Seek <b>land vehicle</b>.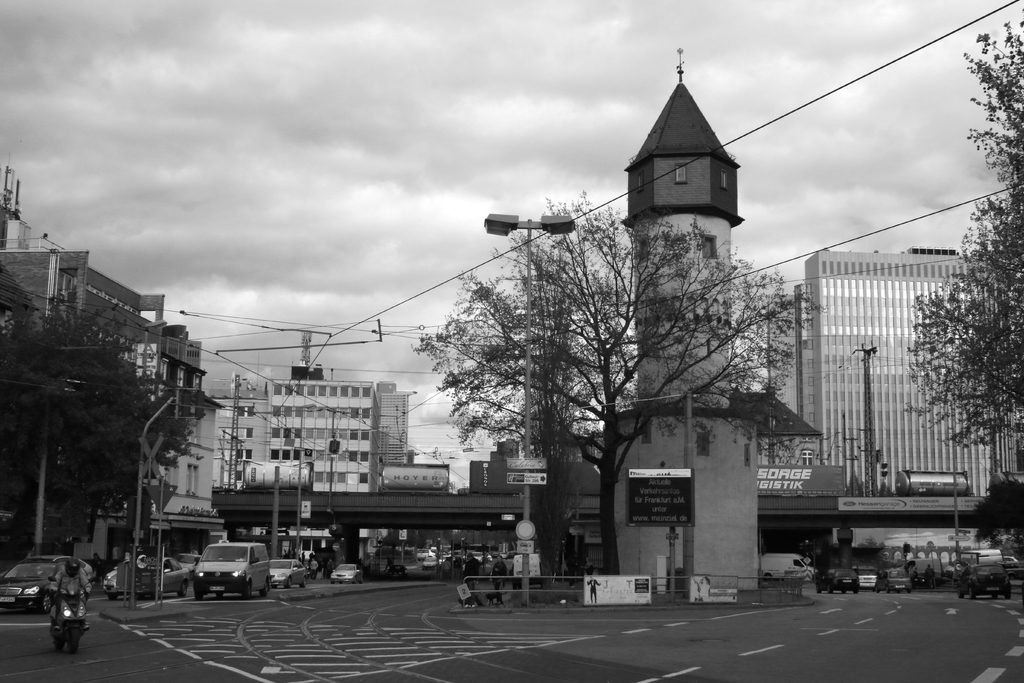
491:550:499:559.
